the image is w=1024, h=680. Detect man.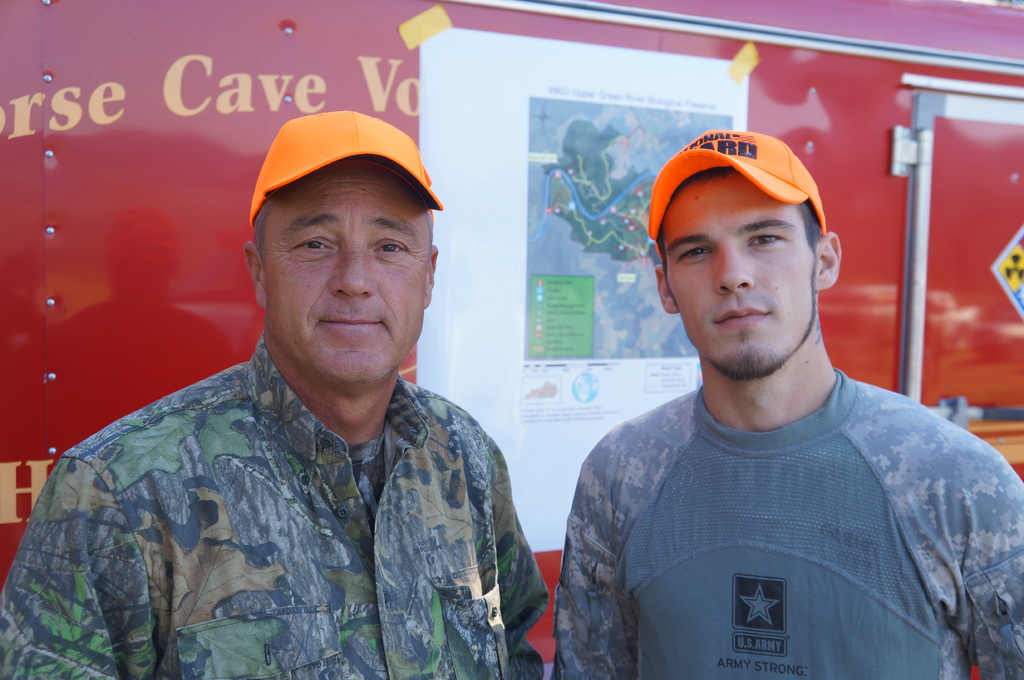
Detection: 538:117:1012:670.
